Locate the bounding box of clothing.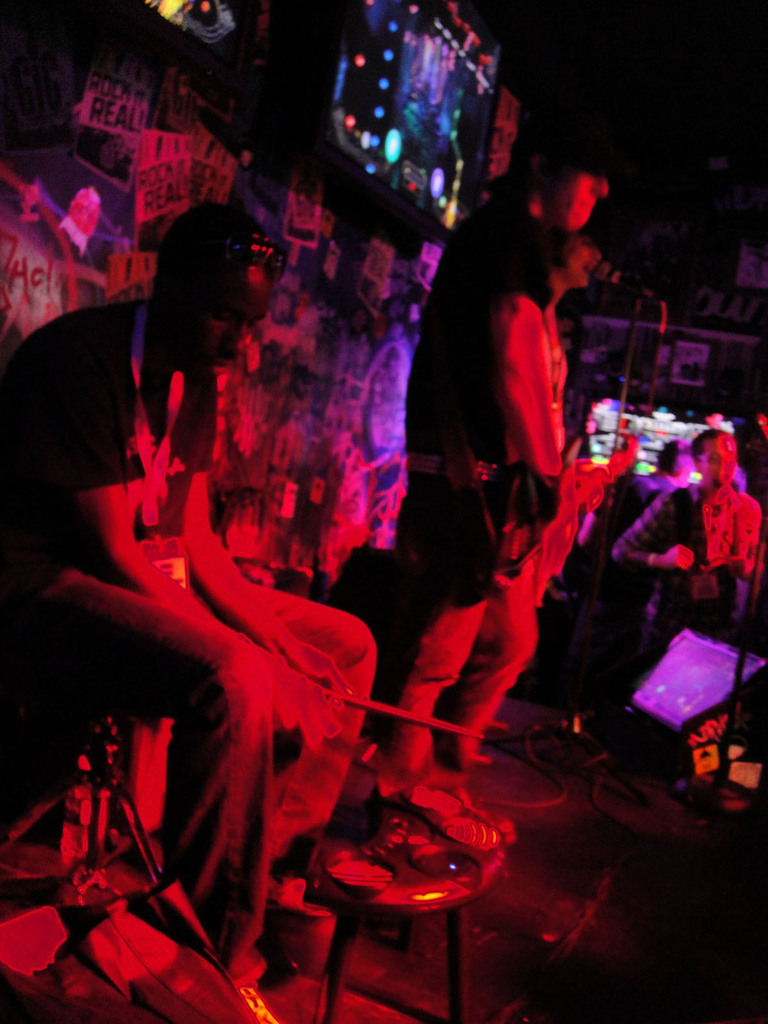
Bounding box: {"x1": 56, "y1": 199, "x2": 372, "y2": 970}.
